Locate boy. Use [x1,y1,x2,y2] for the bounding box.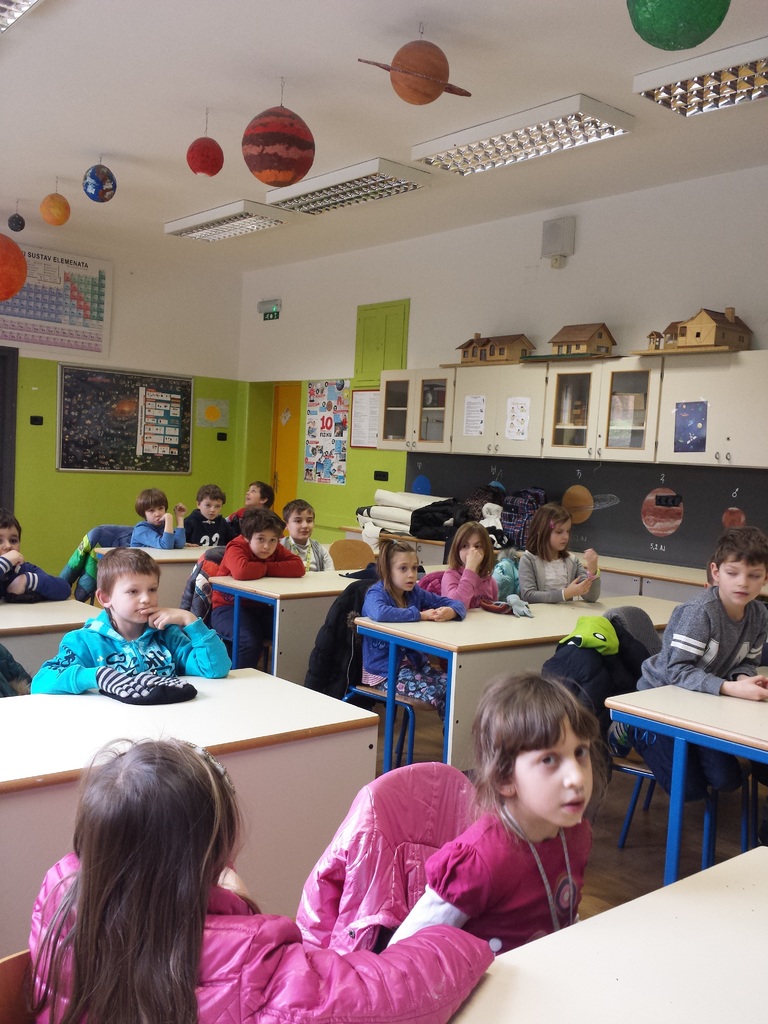
[187,484,231,546].
